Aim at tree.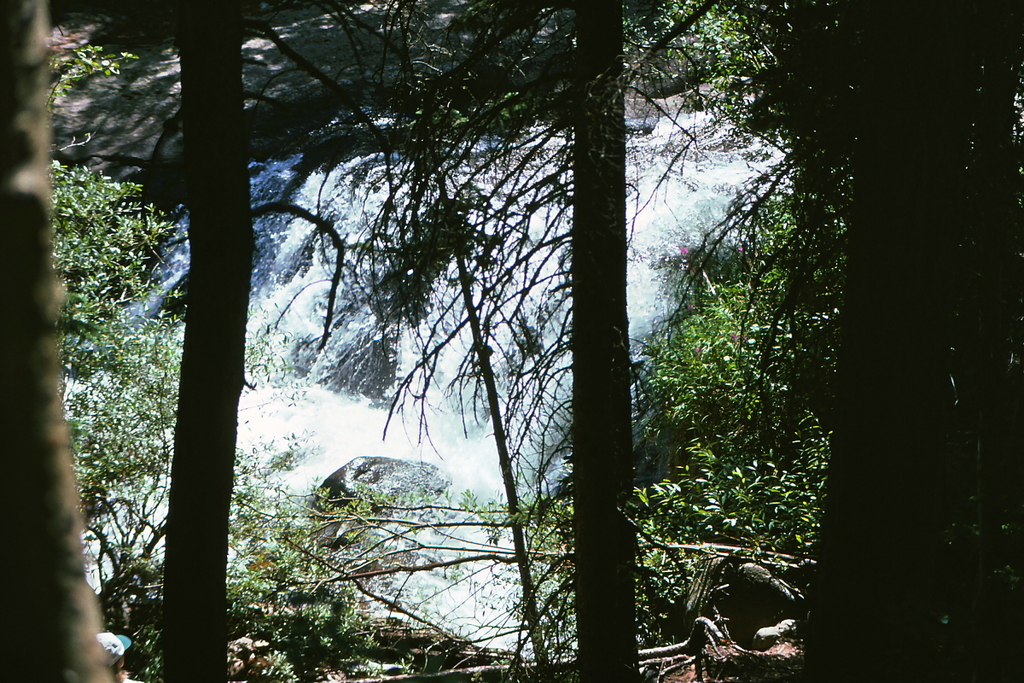
Aimed at Rect(254, 0, 750, 682).
